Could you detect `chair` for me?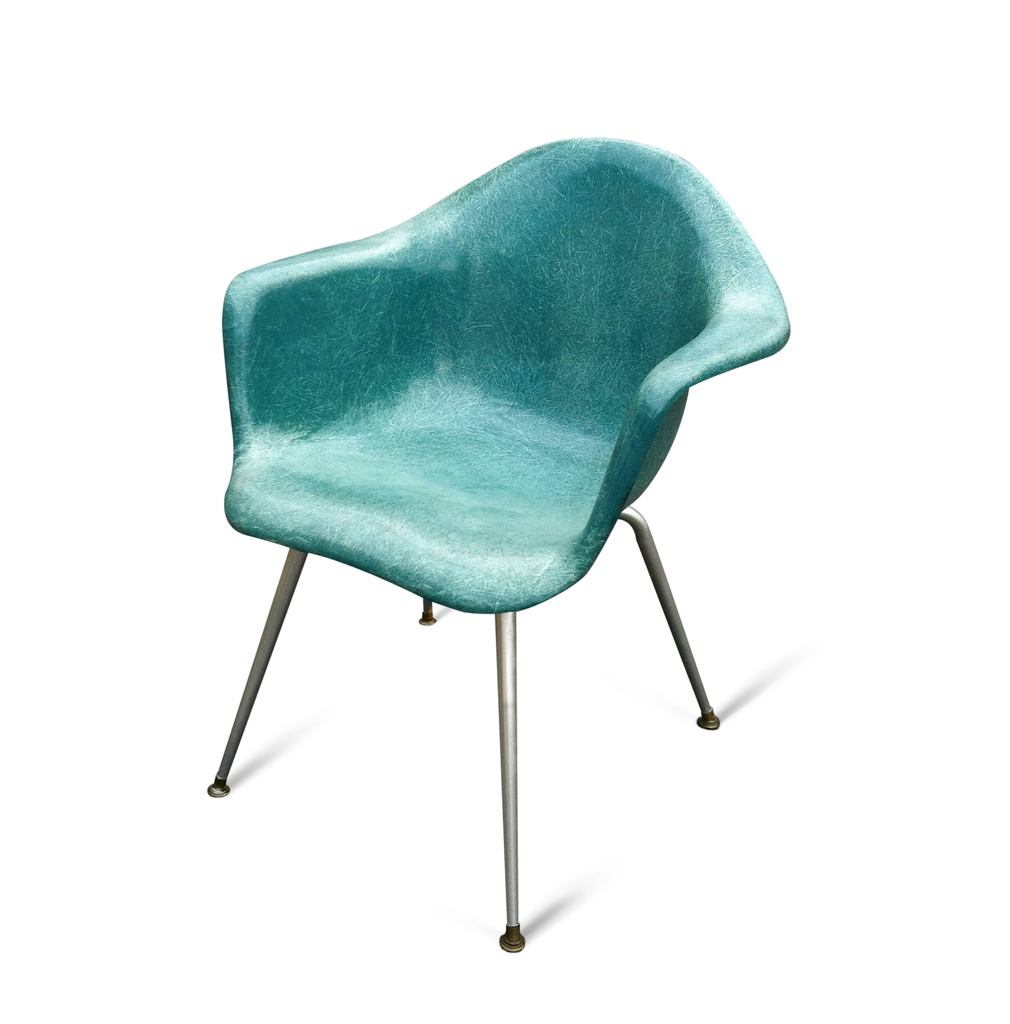
Detection result: rect(202, 127, 789, 950).
